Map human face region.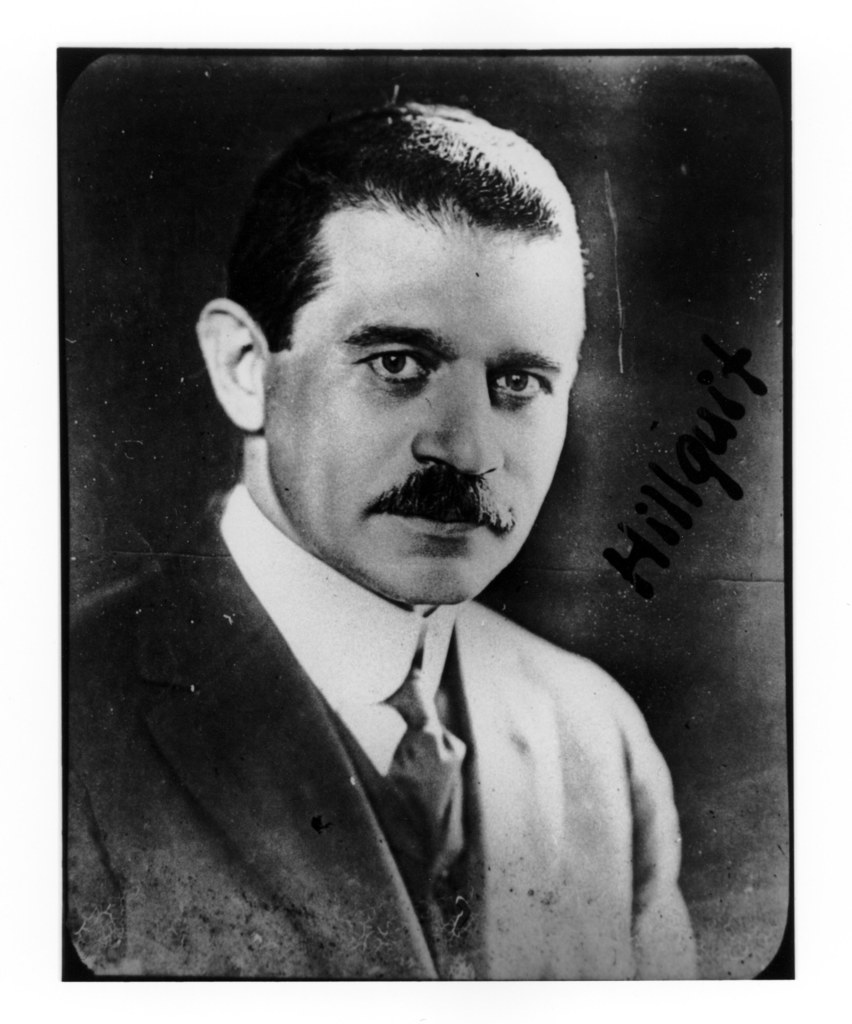
Mapped to crop(262, 232, 584, 602).
